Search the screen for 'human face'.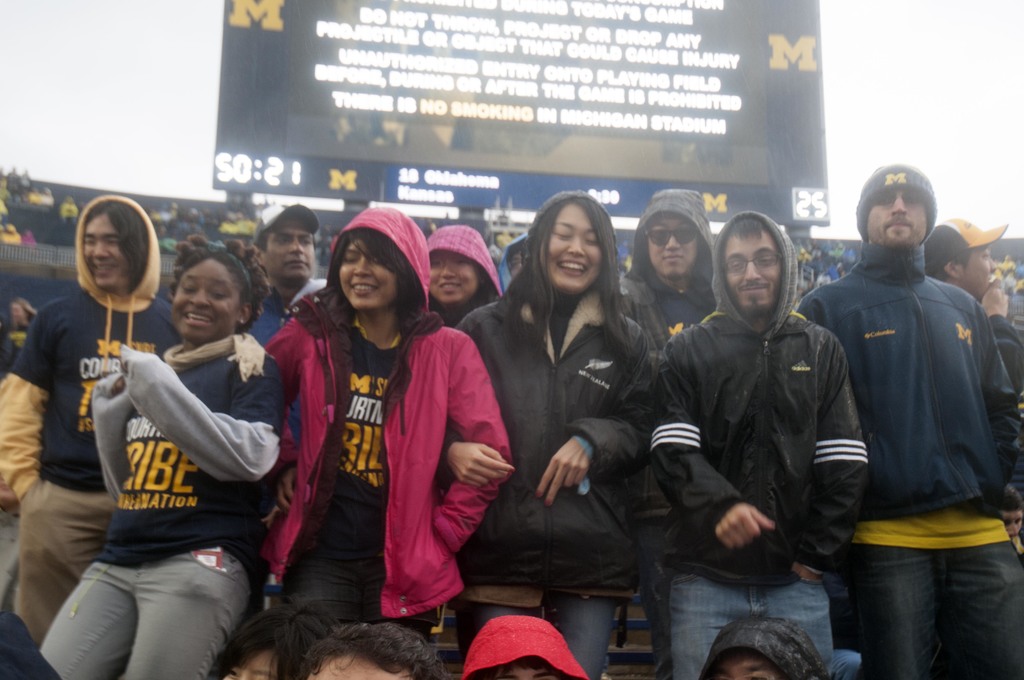
Found at pyautogui.locateOnScreen(422, 249, 479, 307).
